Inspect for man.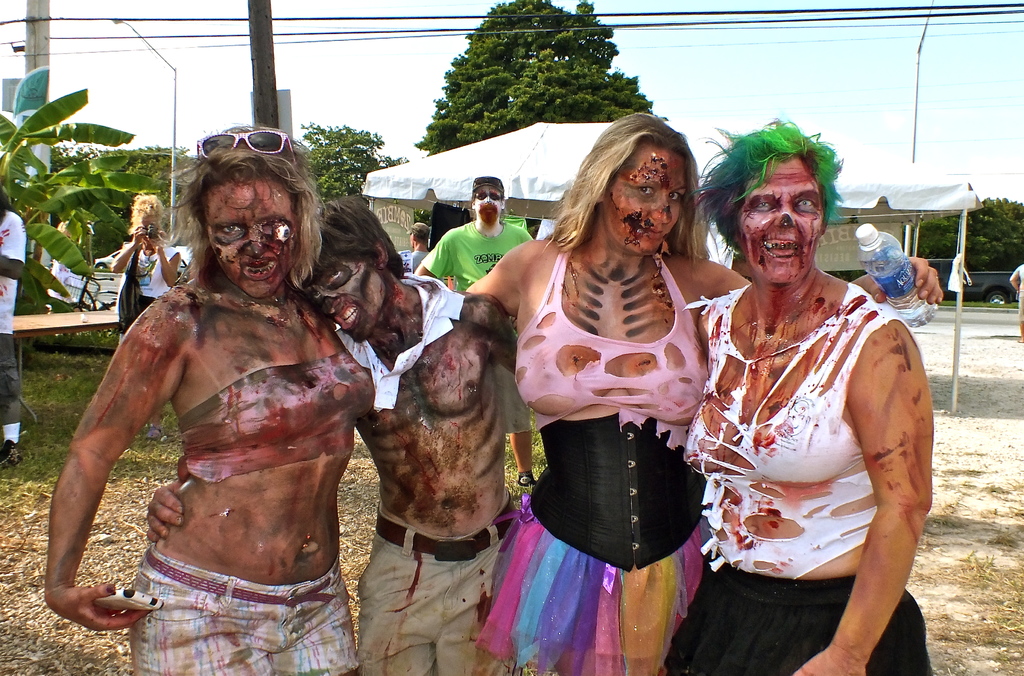
Inspection: (left=0, top=186, right=28, bottom=464).
